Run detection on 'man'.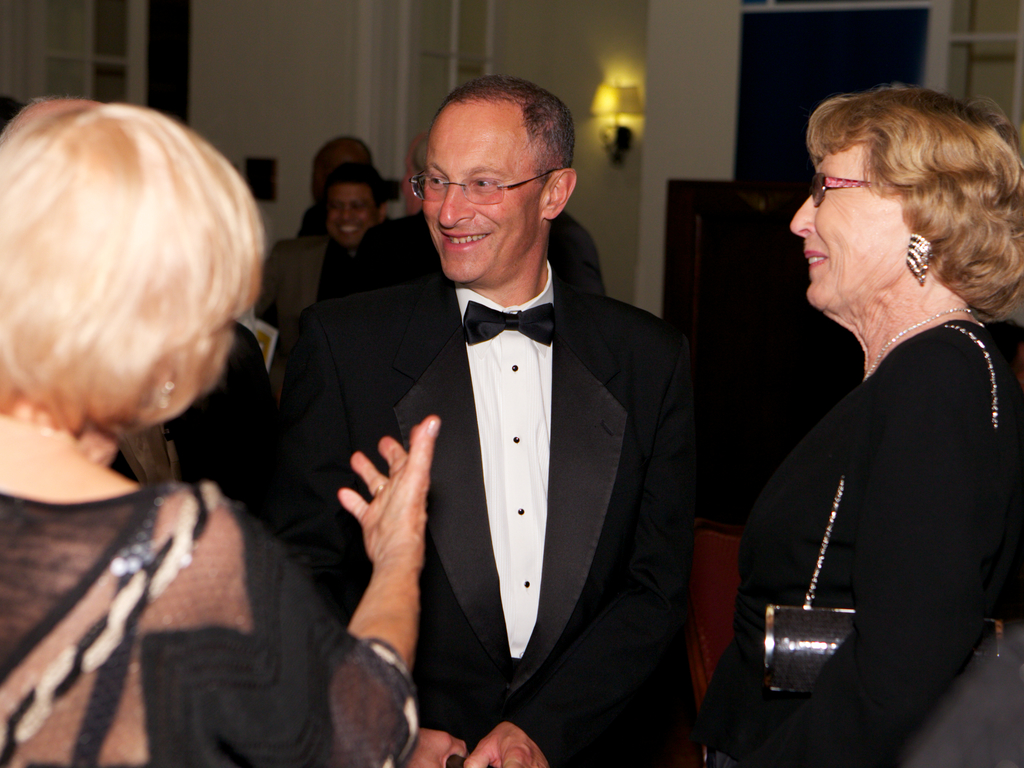
Result: x1=352, y1=135, x2=618, y2=295.
